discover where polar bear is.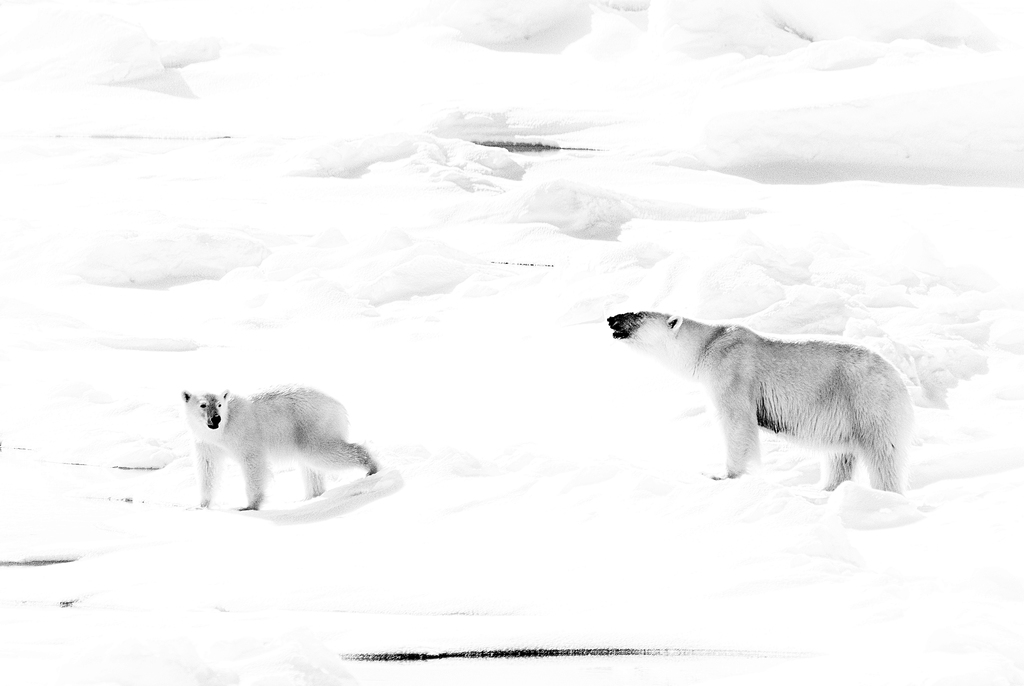
Discovered at bbox=[179, 390, 378, 511].
